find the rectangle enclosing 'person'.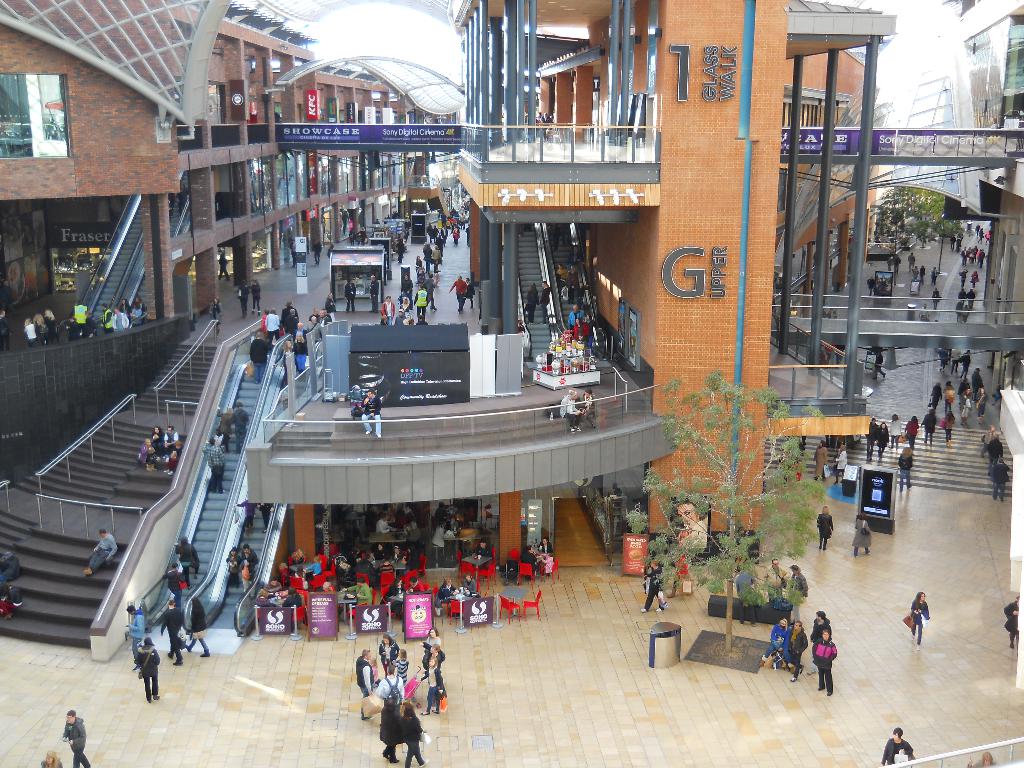
BBox(378, 634, 400, 673).
